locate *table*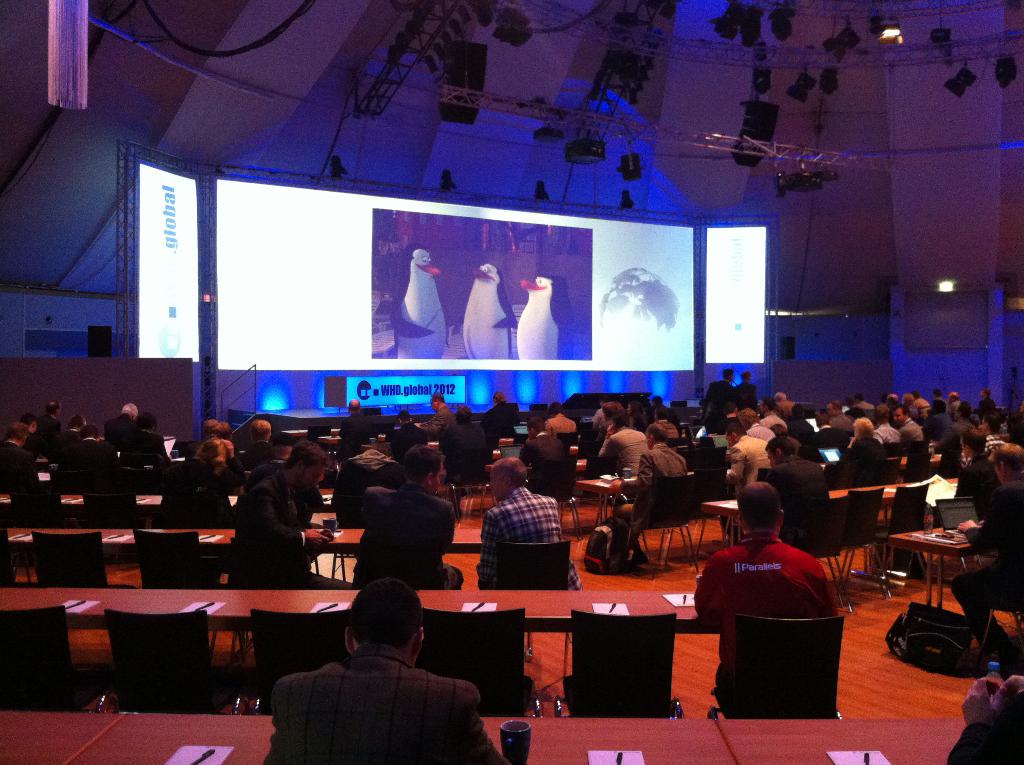
{"left": 690, "top": 475, "right": 959, "bottom": 563}
